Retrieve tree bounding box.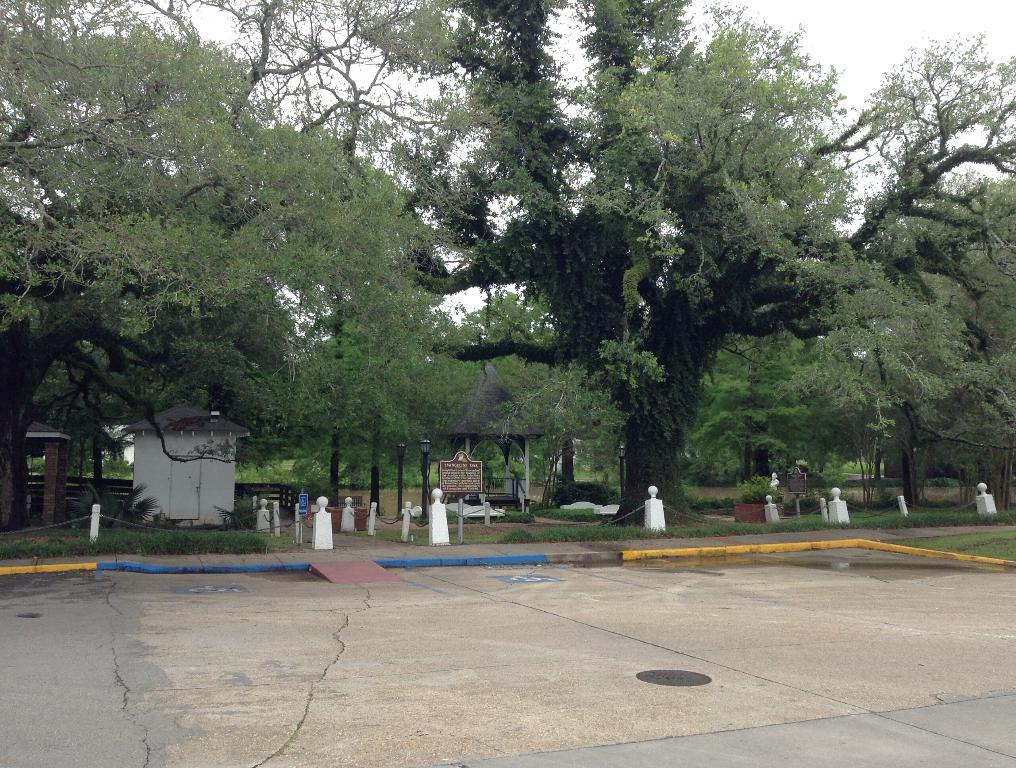
Bounding box: 0:0:471:530.
